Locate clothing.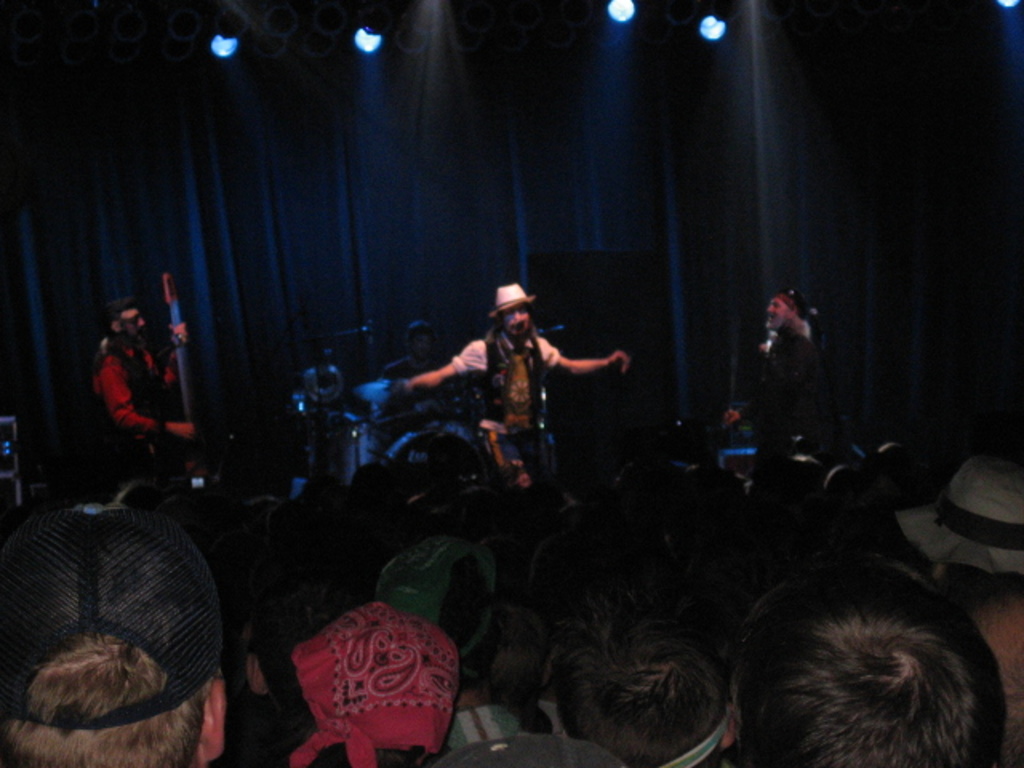
Bounding box: locate(746, 326, 813, 434).
